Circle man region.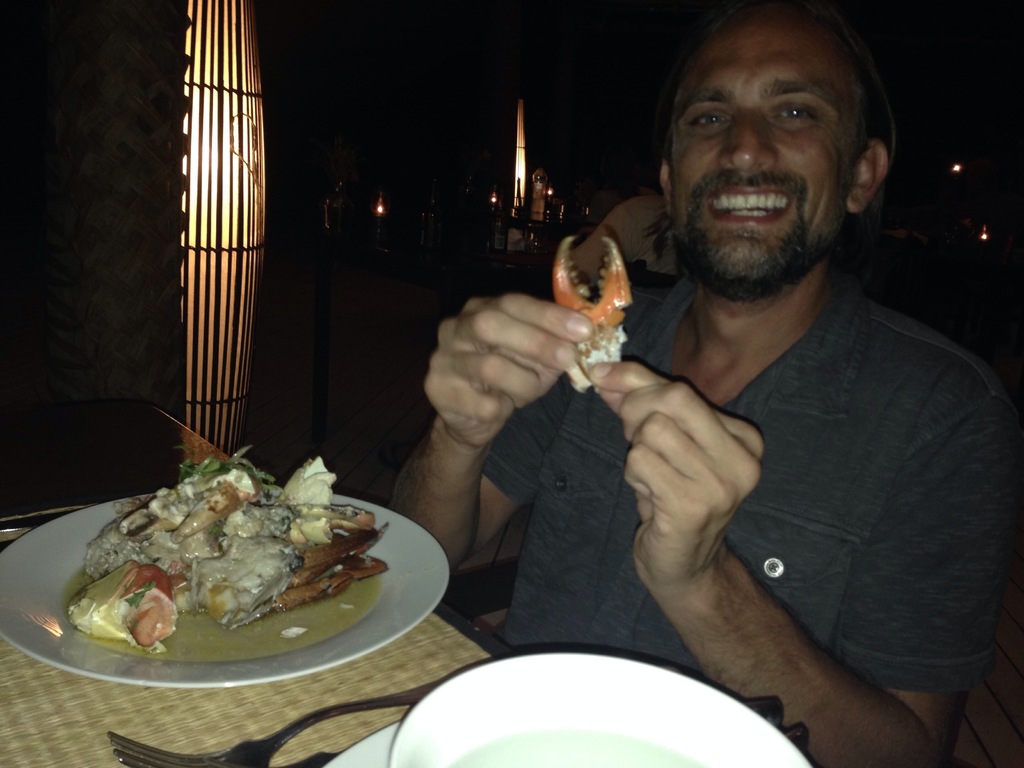
Region: bbox(401, 0, 1023, 767).
